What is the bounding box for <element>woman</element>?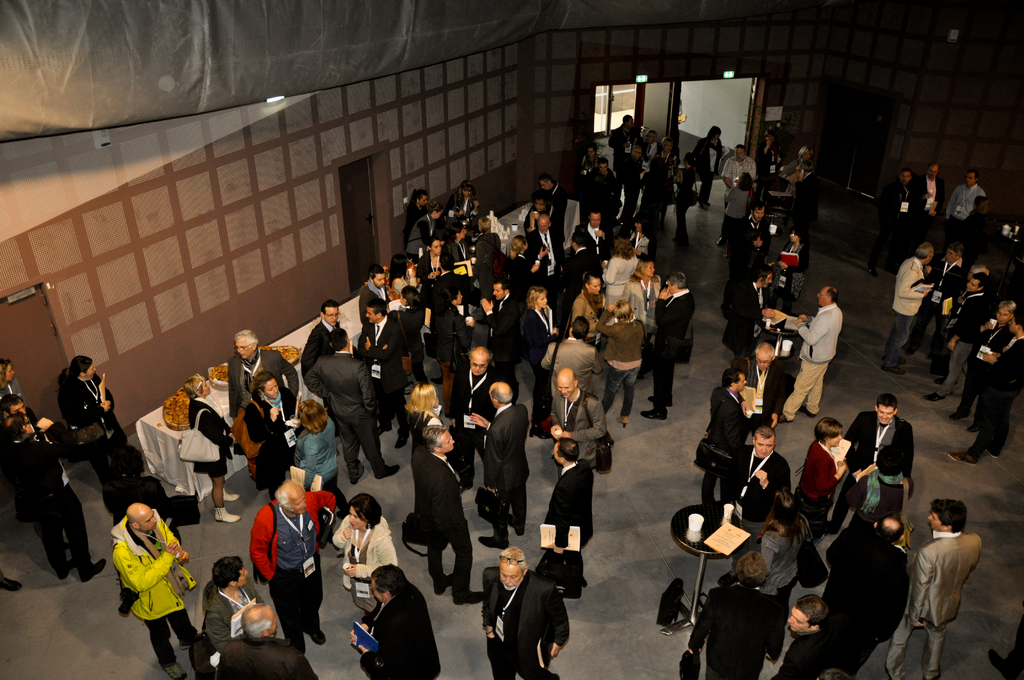
{"left": 404, "top": 385, "right": 440, "bottom": 504}.
